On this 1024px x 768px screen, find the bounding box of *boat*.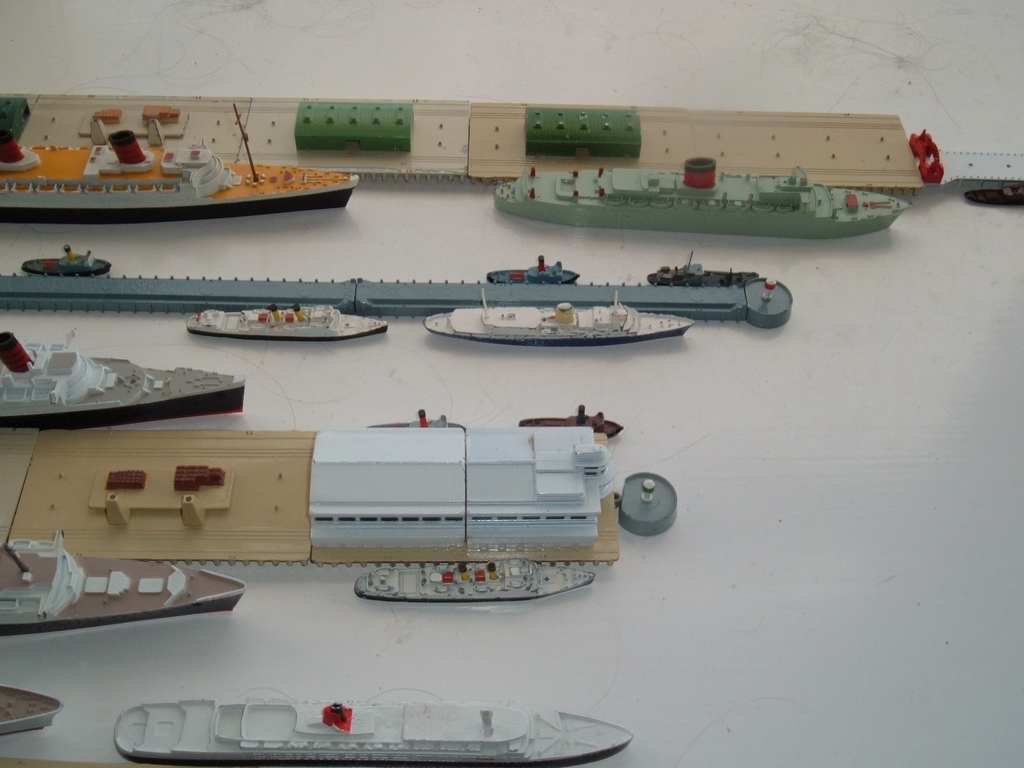
Bounding box: <bbox>0, 686, 60, 739</bbox>.
